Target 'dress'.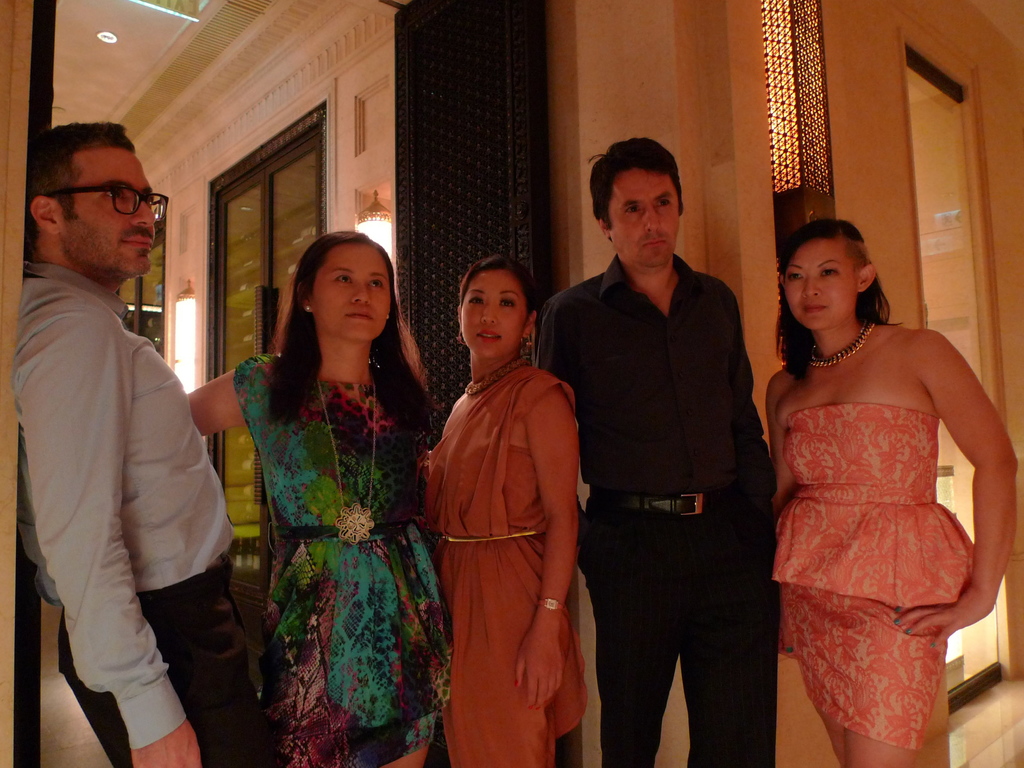
Target region: 425, 367, 589, 767.
